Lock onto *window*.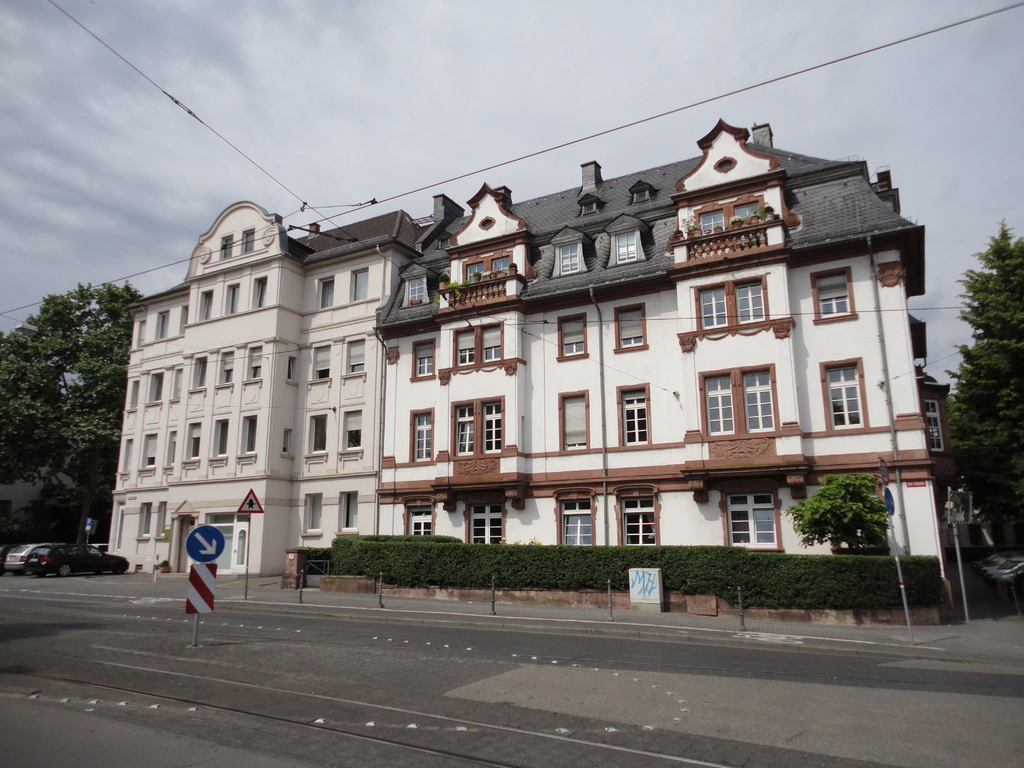
Locked: 721,484,785,550.
